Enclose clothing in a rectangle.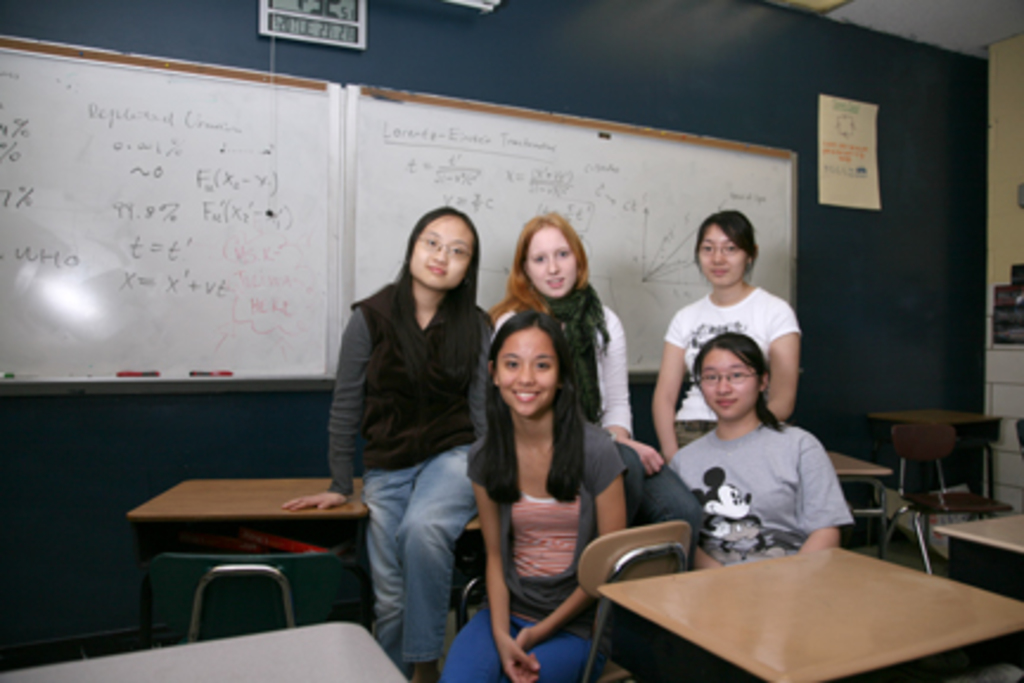
detection(493, 287, 633, 420).
